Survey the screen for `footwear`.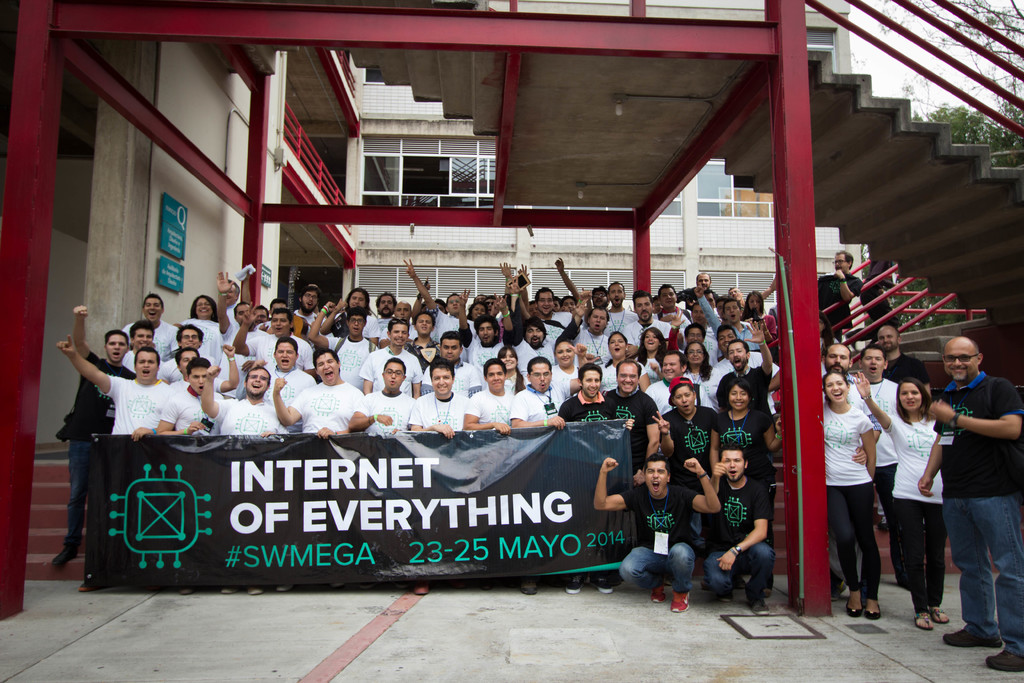
Survey found: {"x1": 831, "y1": 580, "x2": 846, "y2": 602}.
